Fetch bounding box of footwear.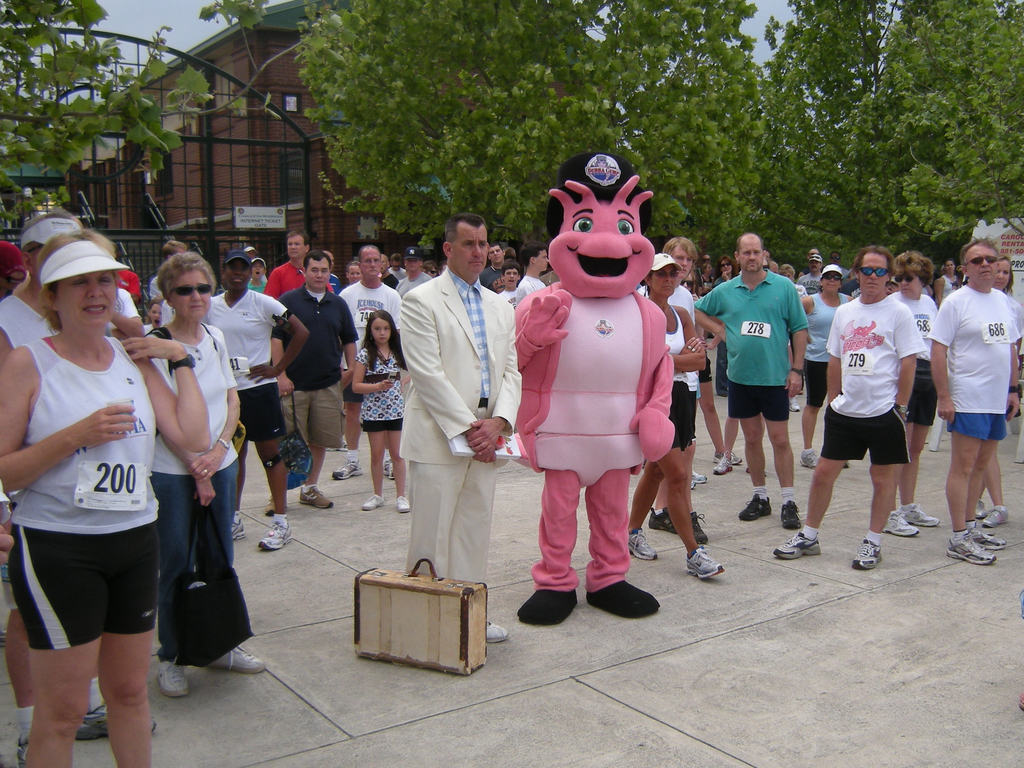
Bbox: [left=977, top=524, right=1005, bottom=548].
